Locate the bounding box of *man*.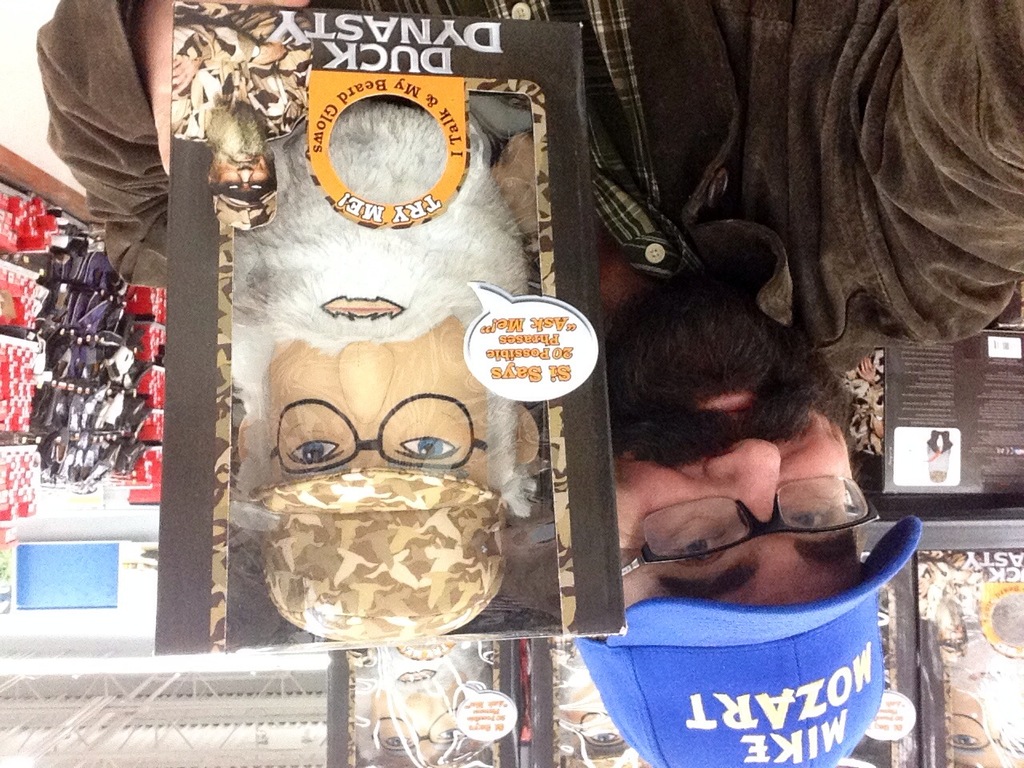
Bounding box: bbox=(32, 0, 1023, 767).
